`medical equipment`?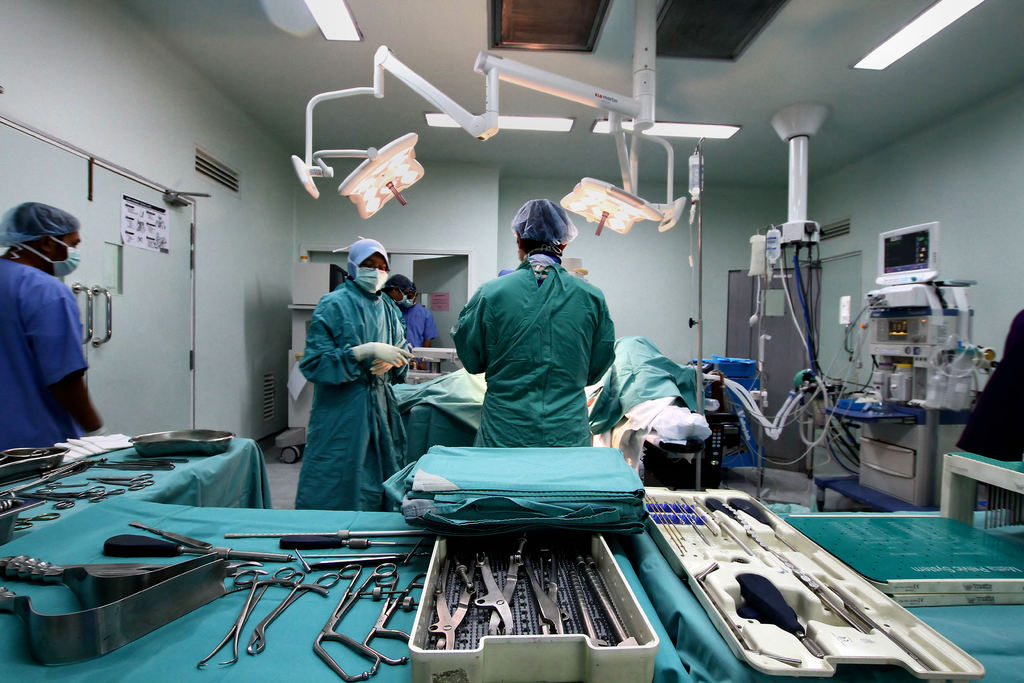
102,531,301,563
